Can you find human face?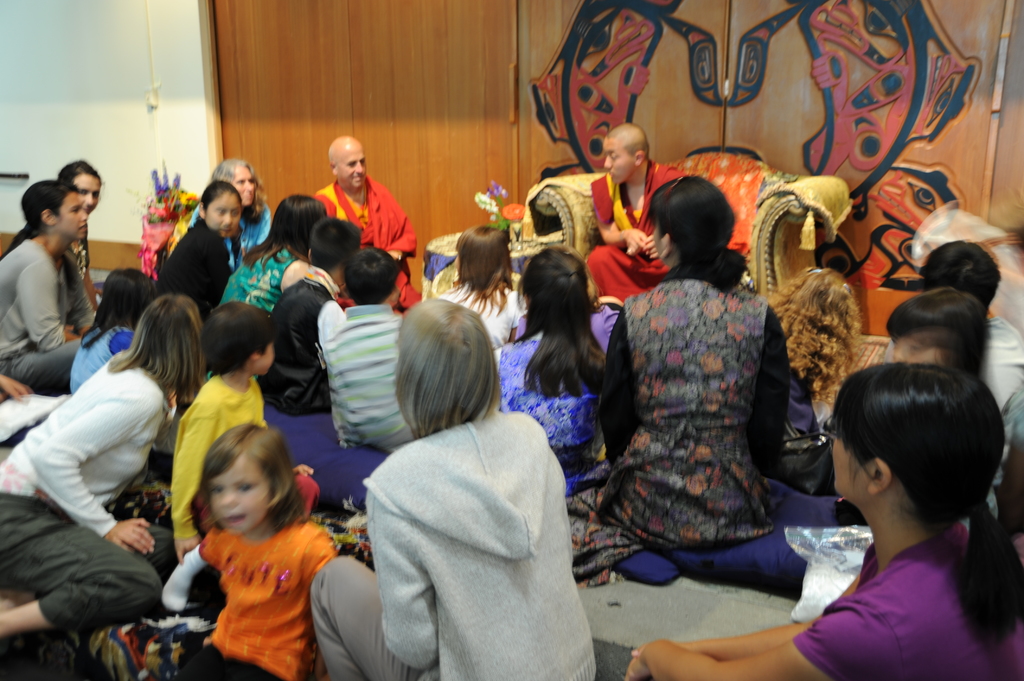
Yes, bounding box: [x1=63, y1=195, x2=88, y2=236].
